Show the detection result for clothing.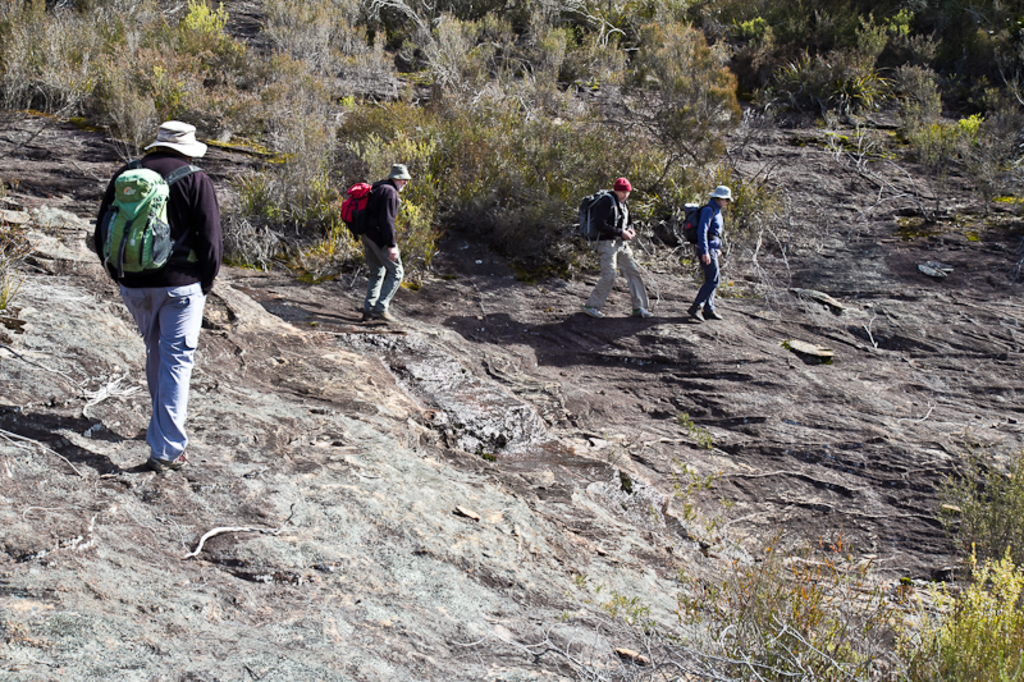
<bbox>696, 200, 732, 308</bbox>.
